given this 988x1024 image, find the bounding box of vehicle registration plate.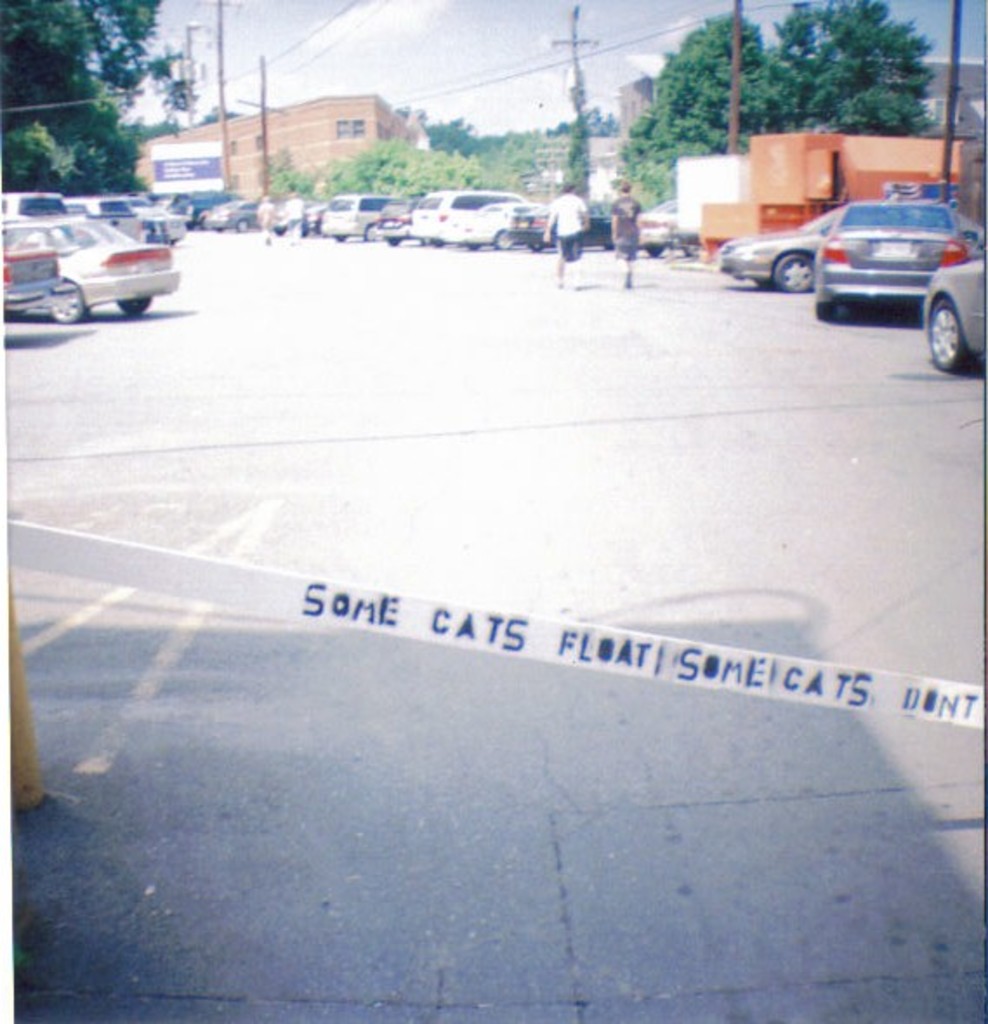
873/240/910/266.
